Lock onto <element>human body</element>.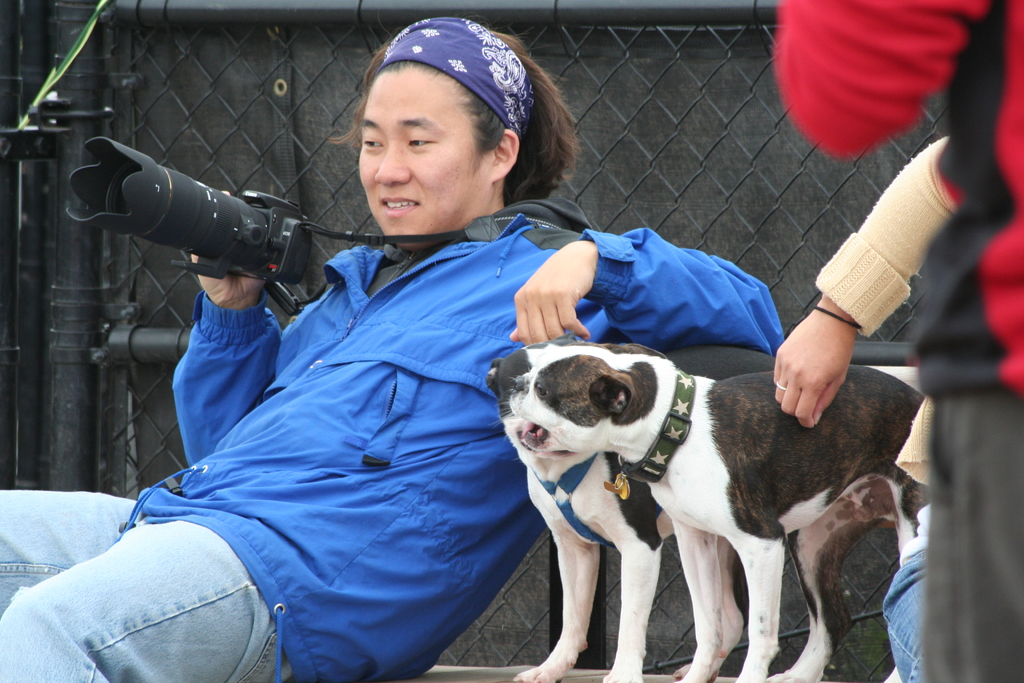
Locked: <box>0,16,781,682</box>.
